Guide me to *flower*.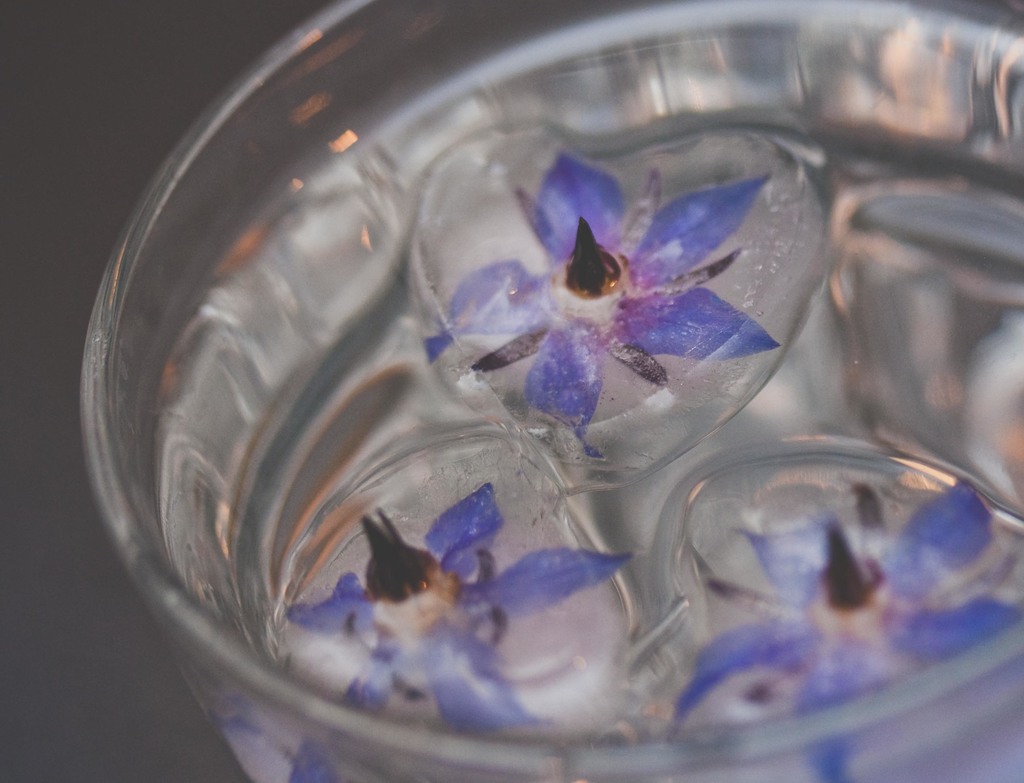
Guidance: [211,485,639,782].
